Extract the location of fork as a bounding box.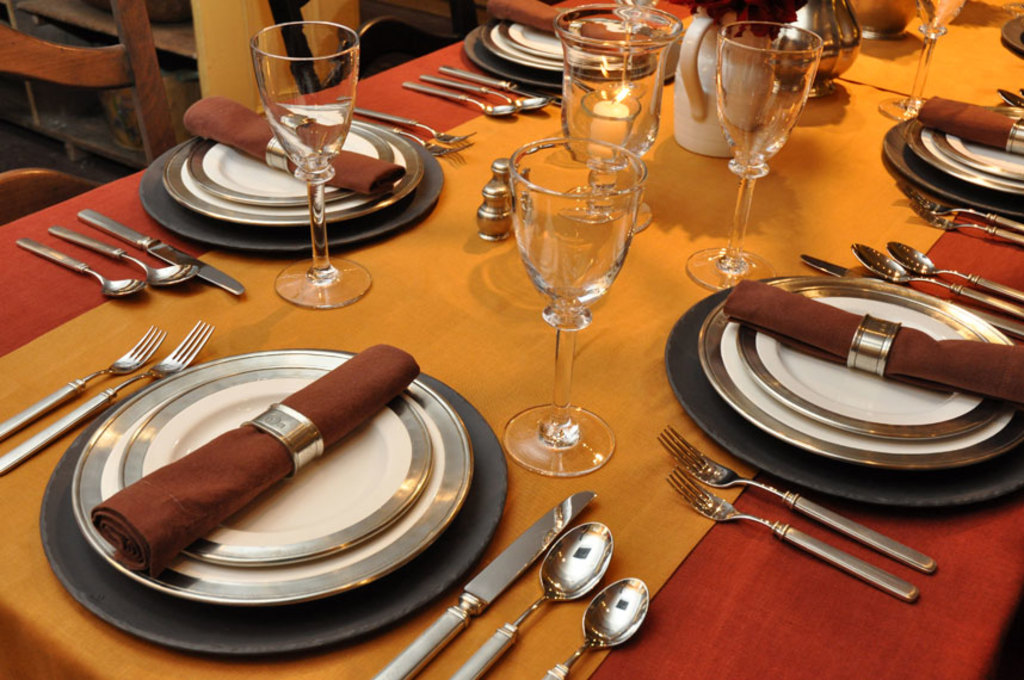
908, 199, 1023, 239.
